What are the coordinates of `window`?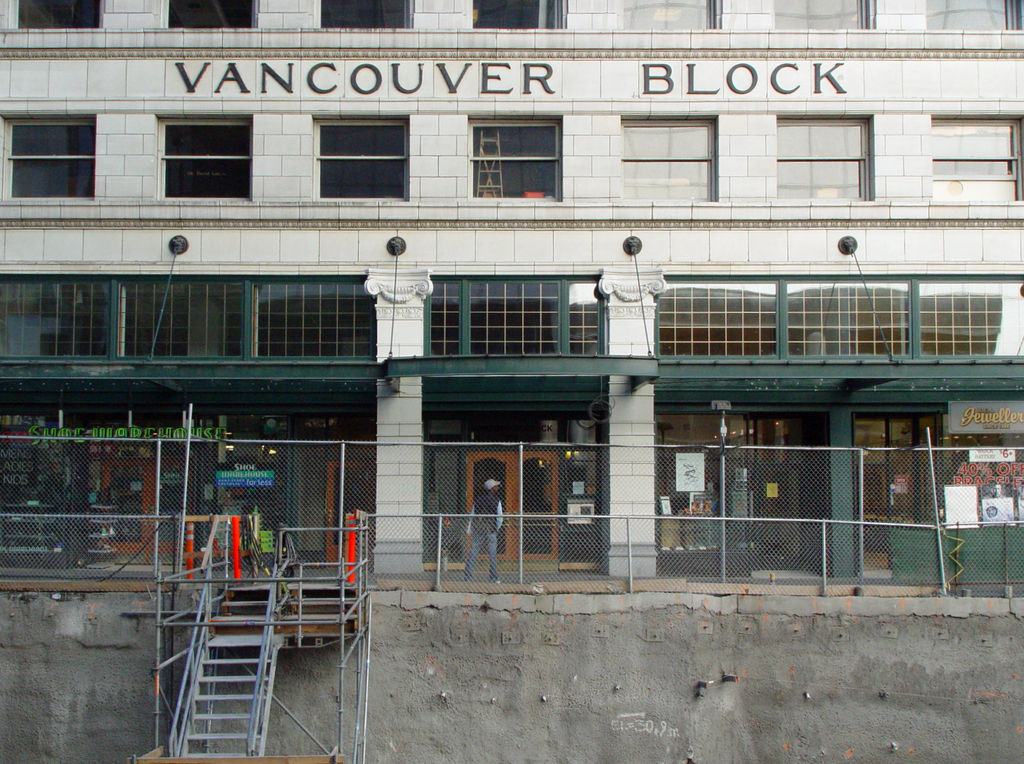
pyautogui.locateOnScreen(317, 0, 414, 28).
